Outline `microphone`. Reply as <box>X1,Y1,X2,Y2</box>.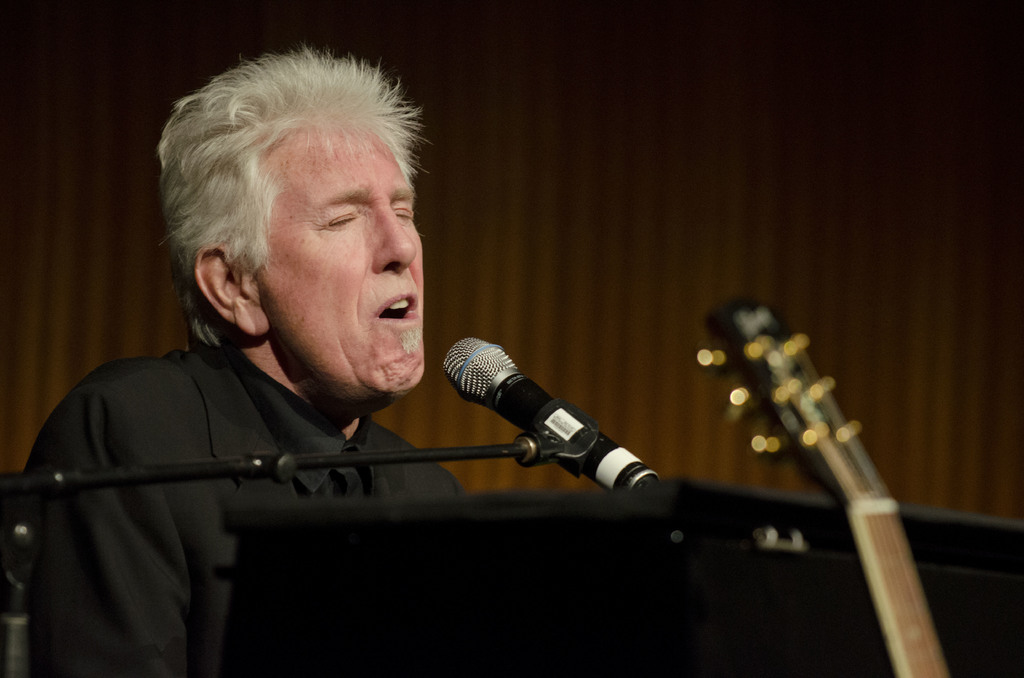
<box>418,335,649,501</box>.
